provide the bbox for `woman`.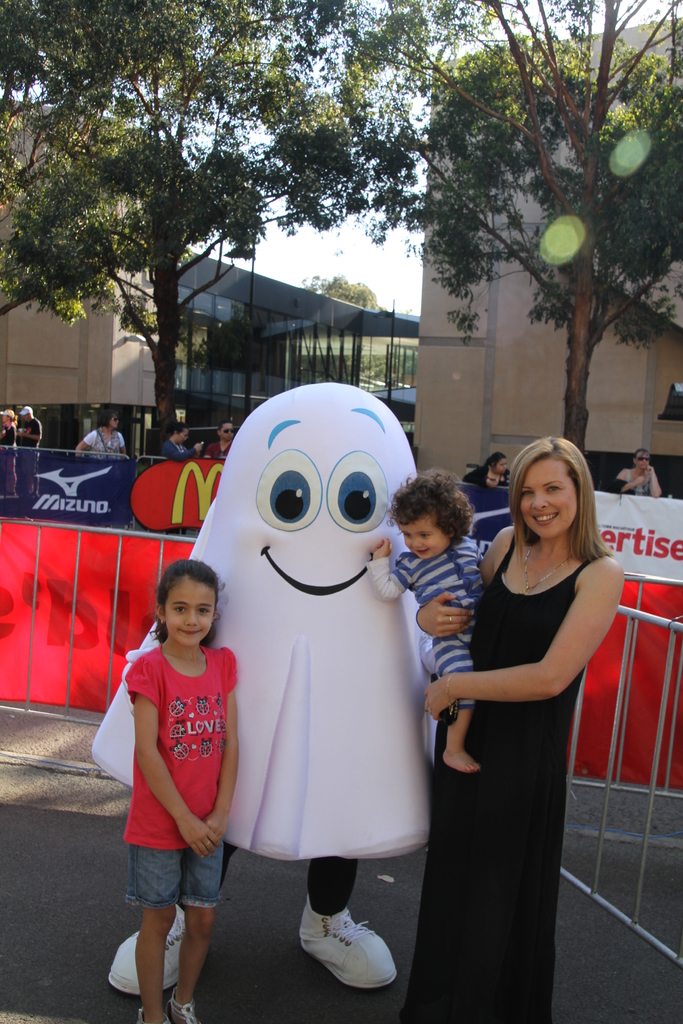
<bbox>618, 448, 668, 497</bbox>.
